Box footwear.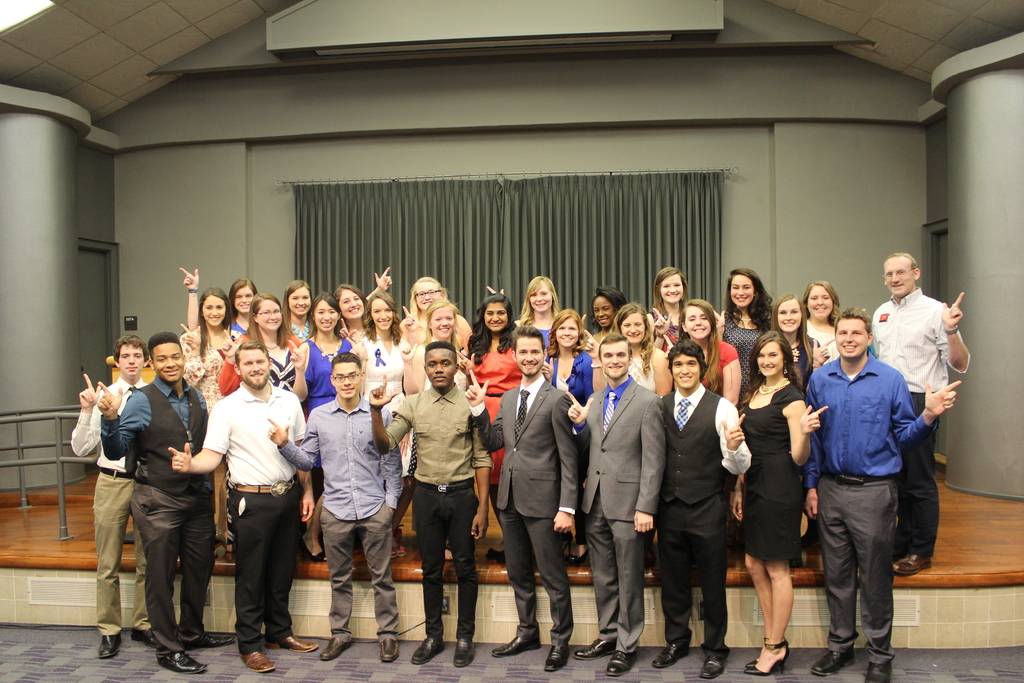
detection(378, 639, 402, 662).
